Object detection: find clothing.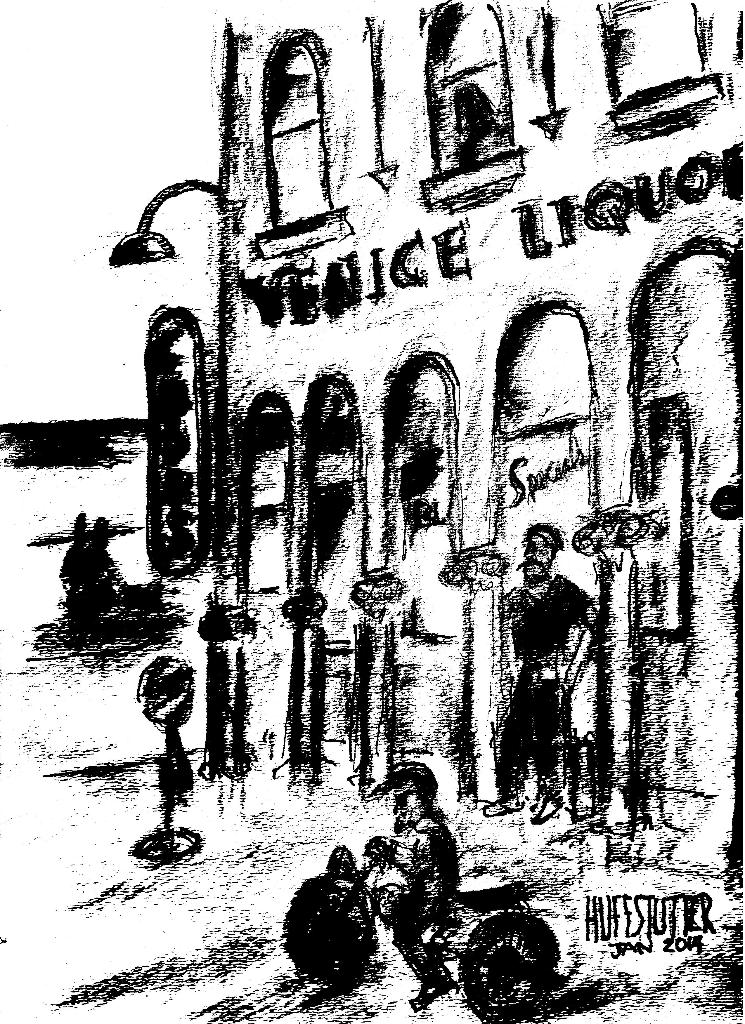
locate(383, 815, 458, 982).
